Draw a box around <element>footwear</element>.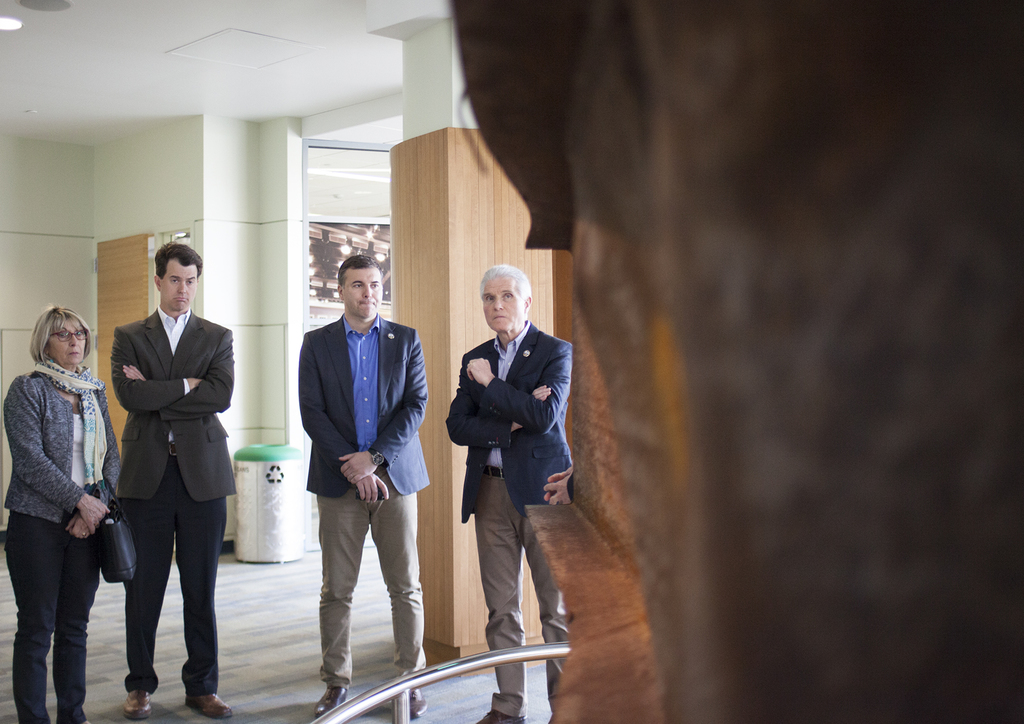
(left=187, top=694, right=230, bottom=714).
